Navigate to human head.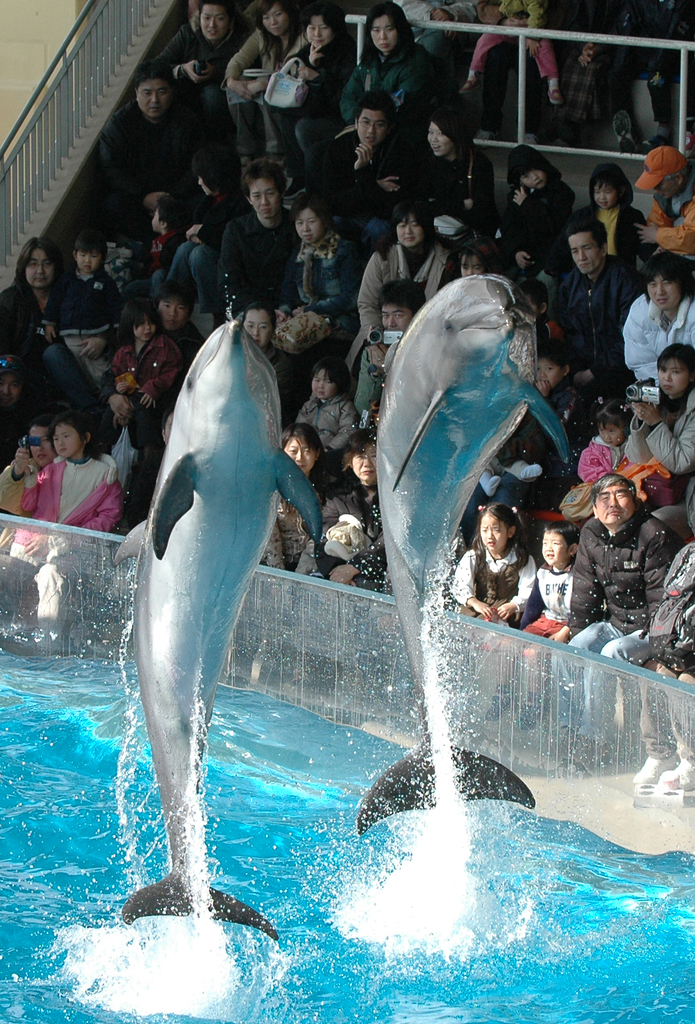
Navigation target: BBox(564, 216, 608, 277).
